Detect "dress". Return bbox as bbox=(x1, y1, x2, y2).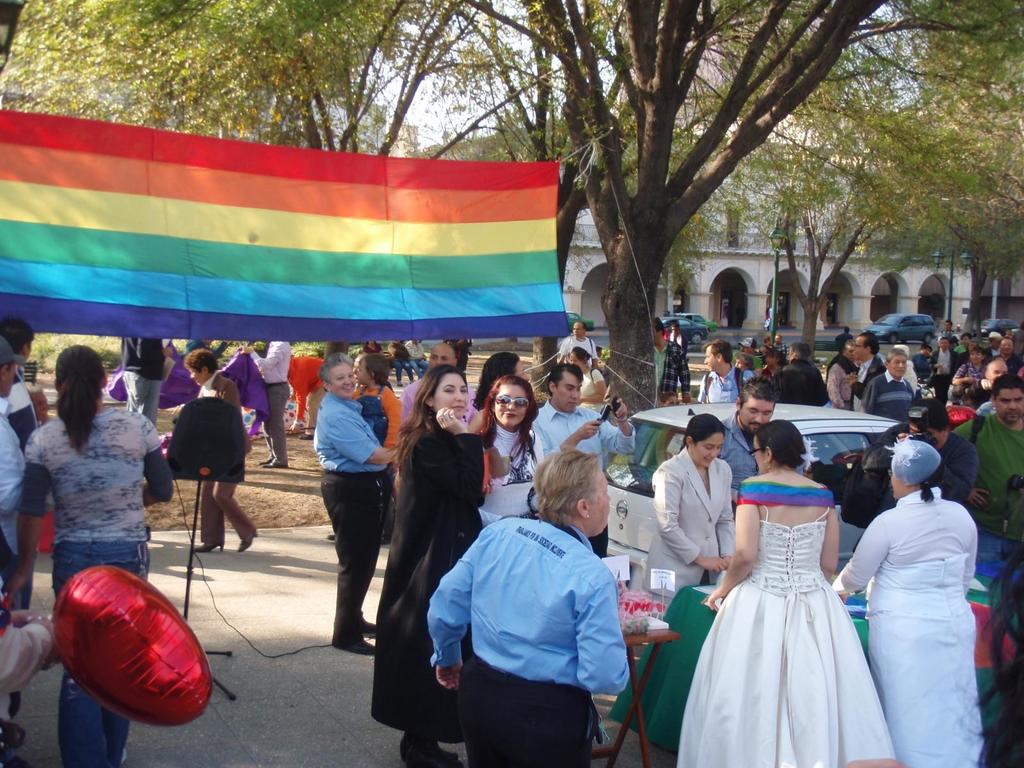
bbox=(478, 417, 547, 524).
